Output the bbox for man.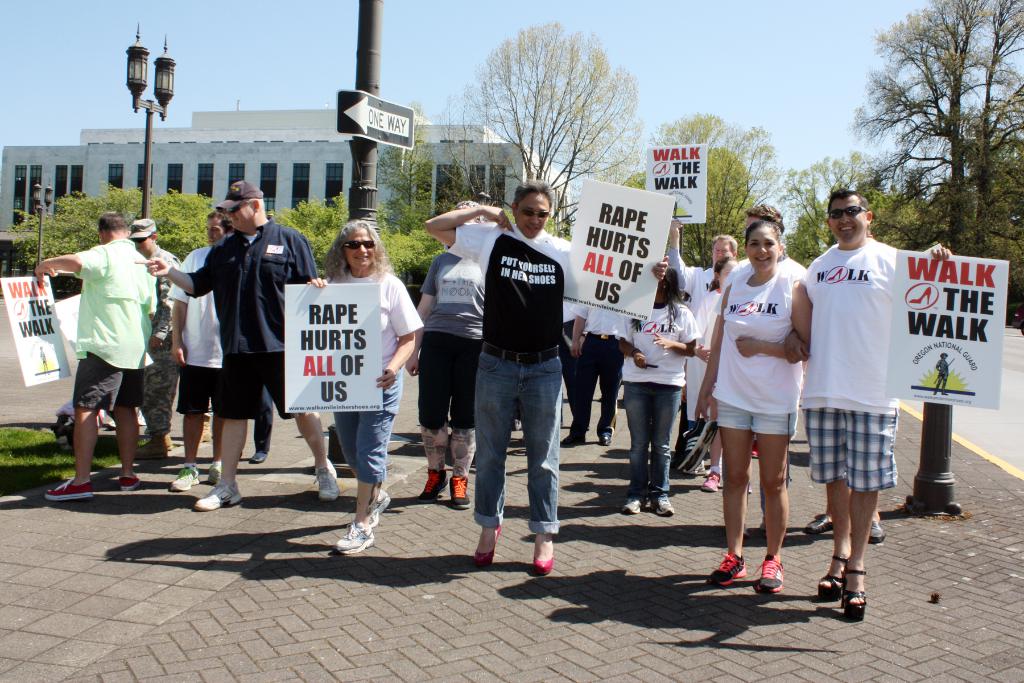
<box>782,186,958,624</box>.
